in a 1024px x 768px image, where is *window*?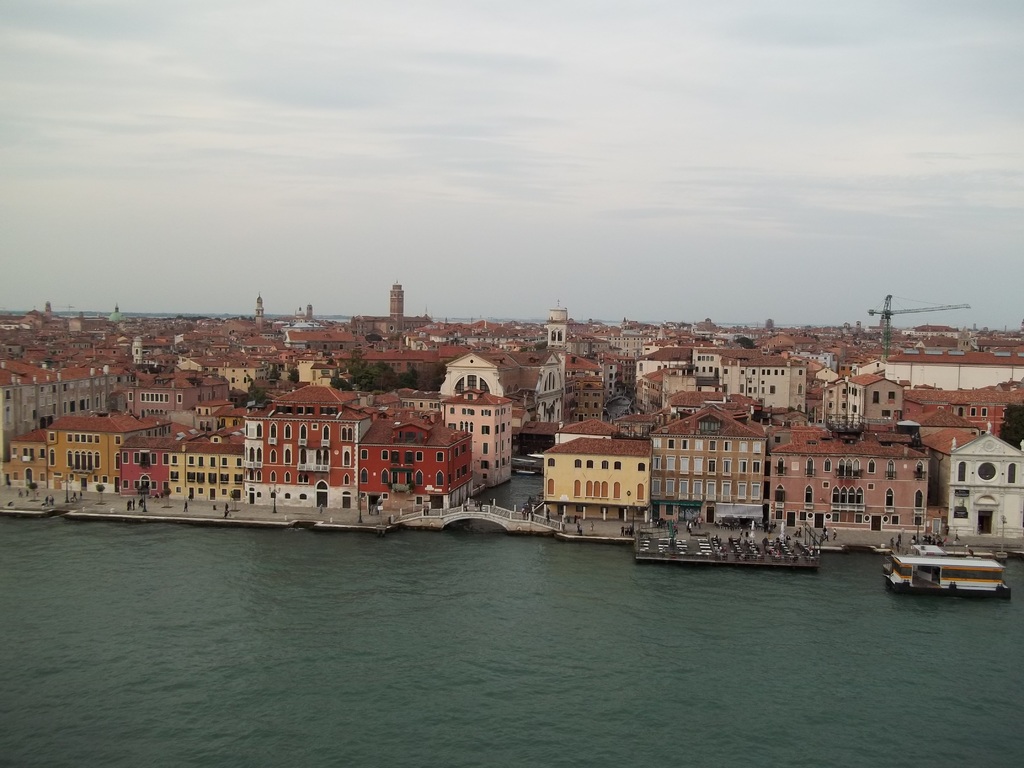
774/509/783/518.
